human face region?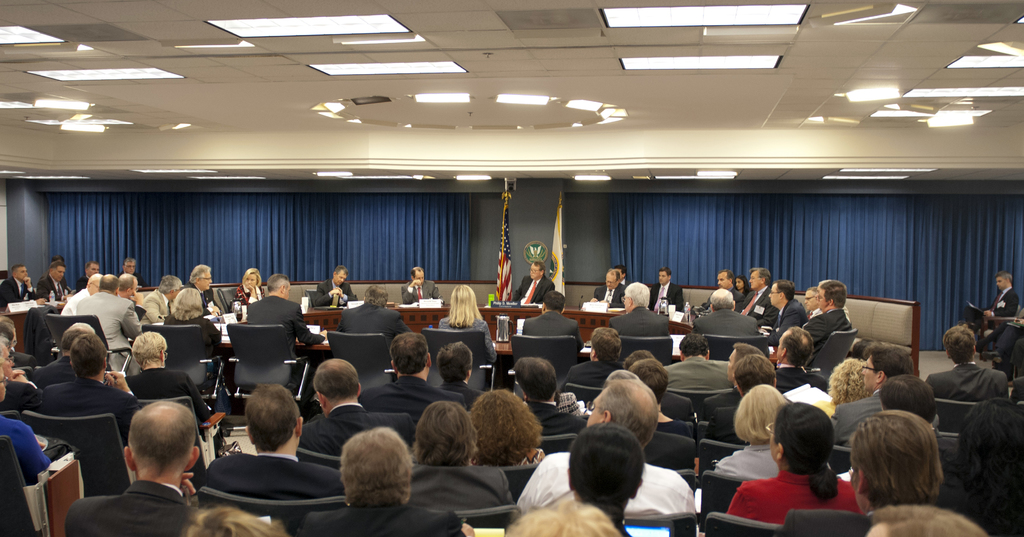
locate(19, 267, 29, 283)
